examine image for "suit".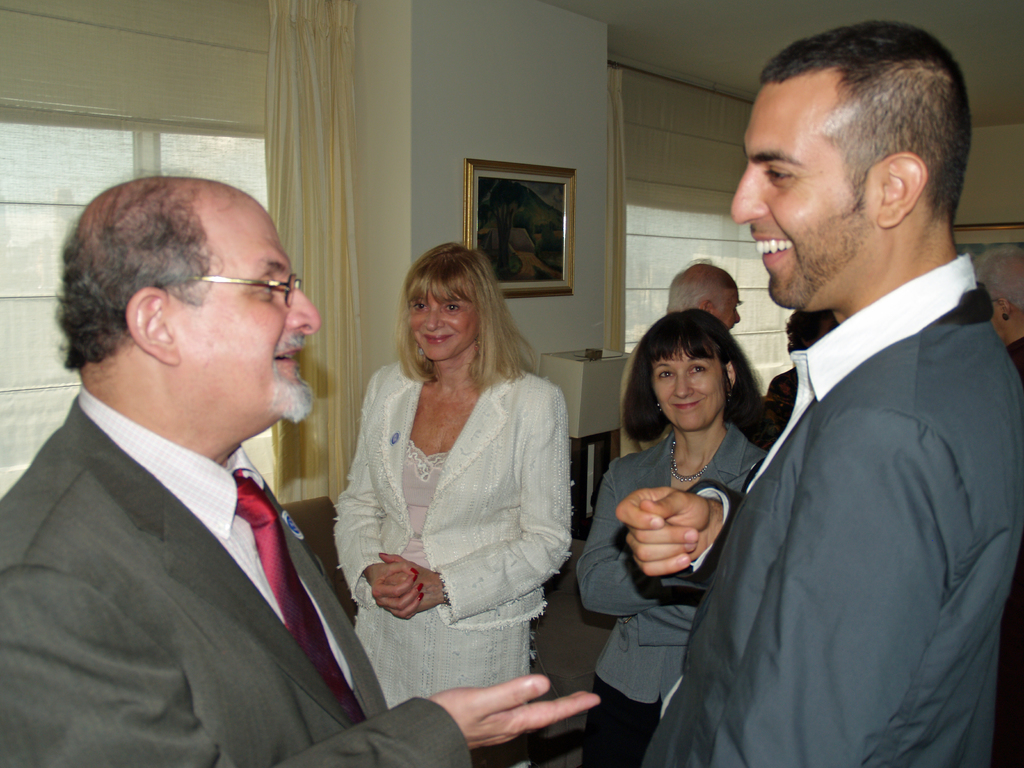
Examination result: [x1=575, y1=420, x2=767, y2=767].
